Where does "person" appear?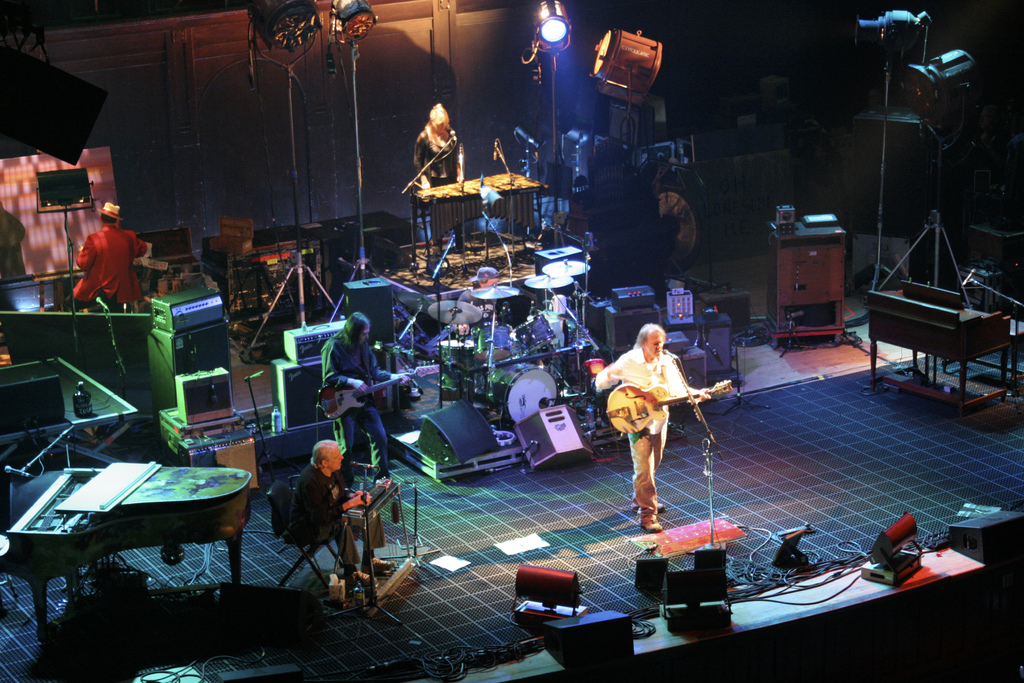
Appears at detection(413, 94, 462, 195).
